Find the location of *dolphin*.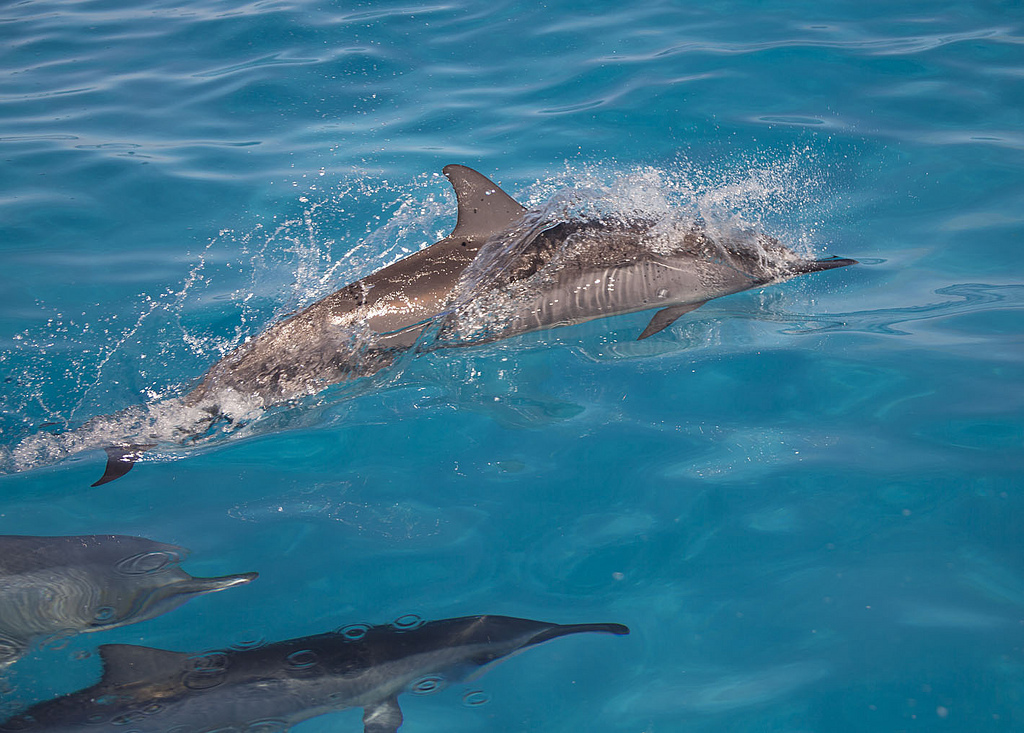
Location: (0, 614, 629, 732).
